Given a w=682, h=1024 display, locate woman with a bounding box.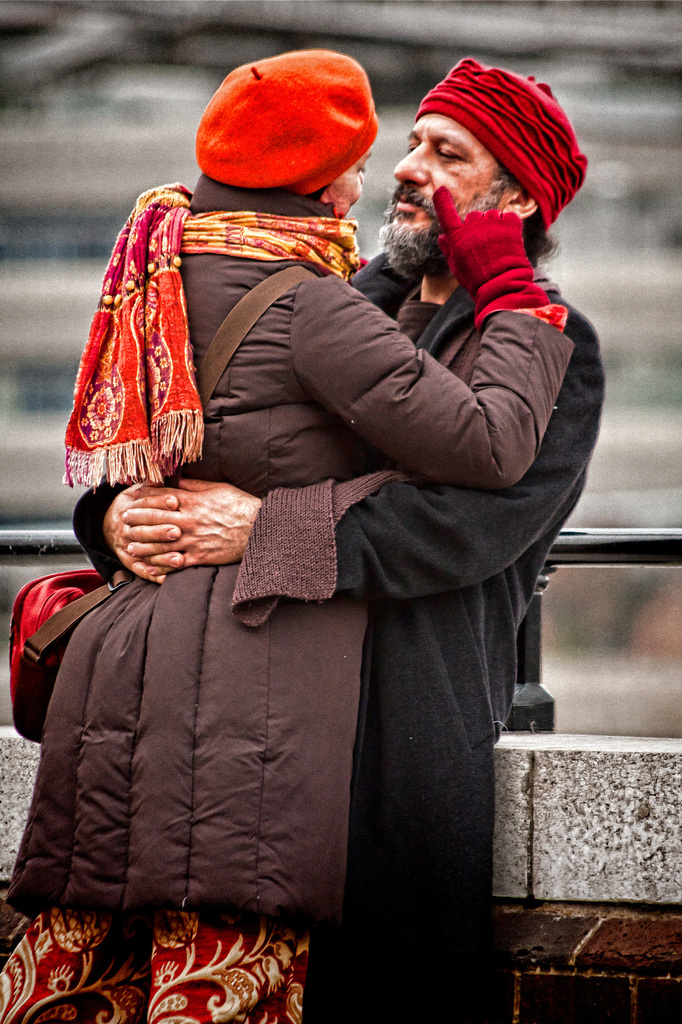
Located: [left=49, top=0, right=545, bottom=998].
